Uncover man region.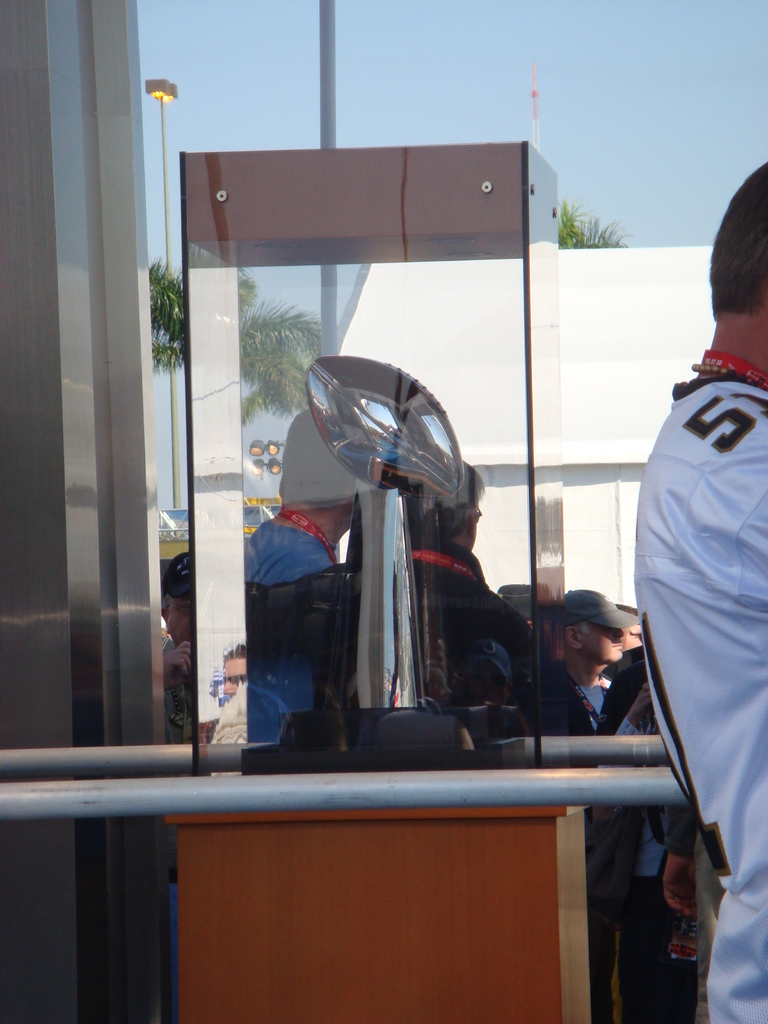
Uncovered: [638,161,767,1012].
